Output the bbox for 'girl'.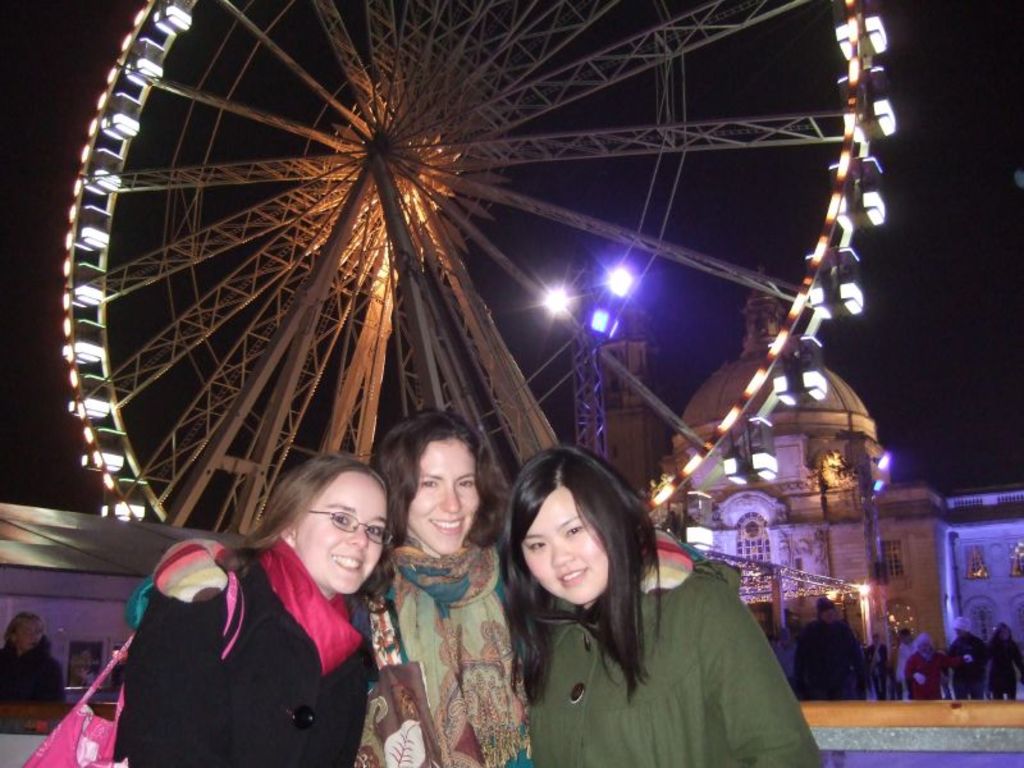
{"x1": 124, "y1": 453, "x2": 407, "y2": 767}.
